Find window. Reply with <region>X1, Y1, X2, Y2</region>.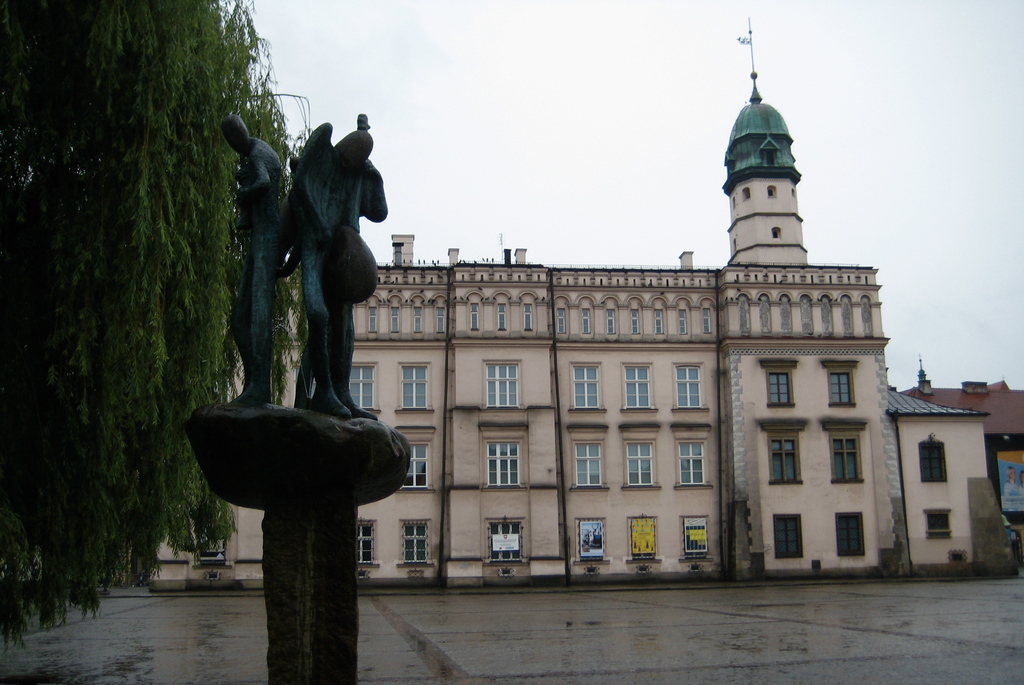
<region>351, 518, 371, 566</region>.
